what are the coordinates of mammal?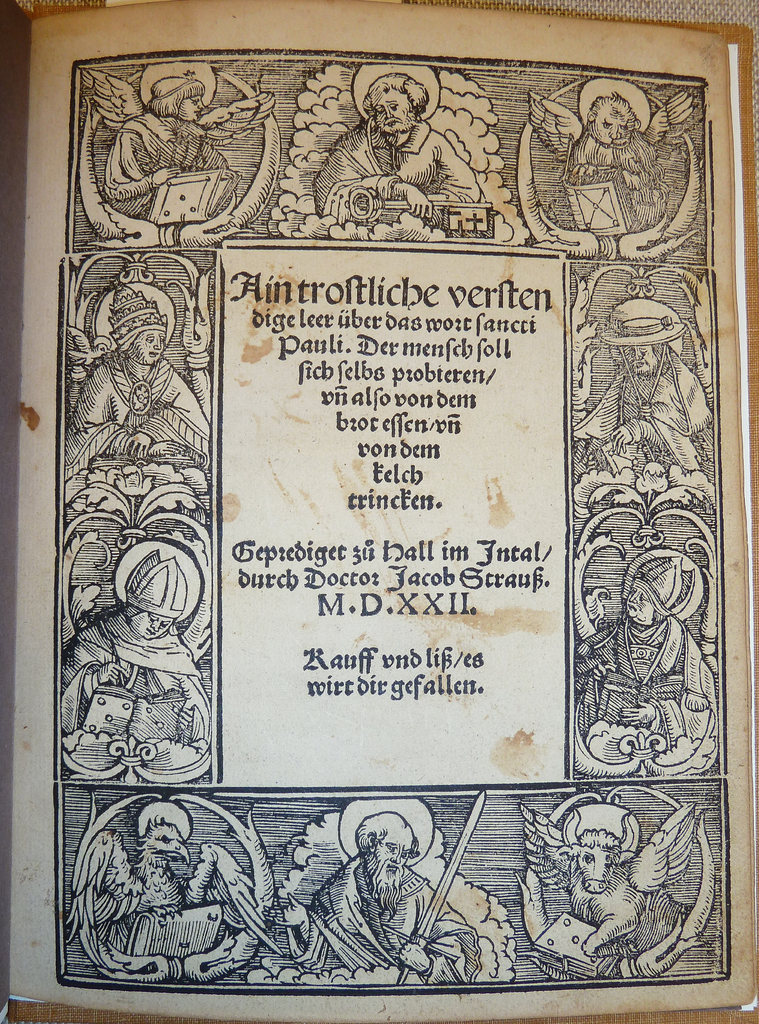
[82, 281, 208, 456].
